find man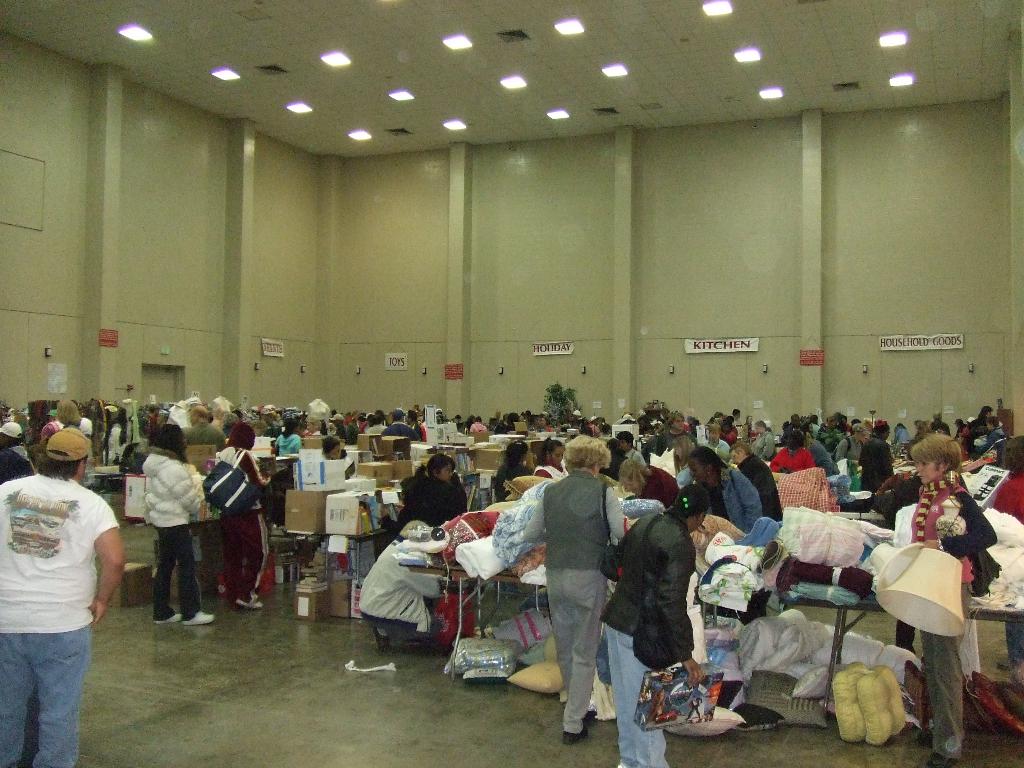
x1=619, y1=433, x2=655, y2=466
